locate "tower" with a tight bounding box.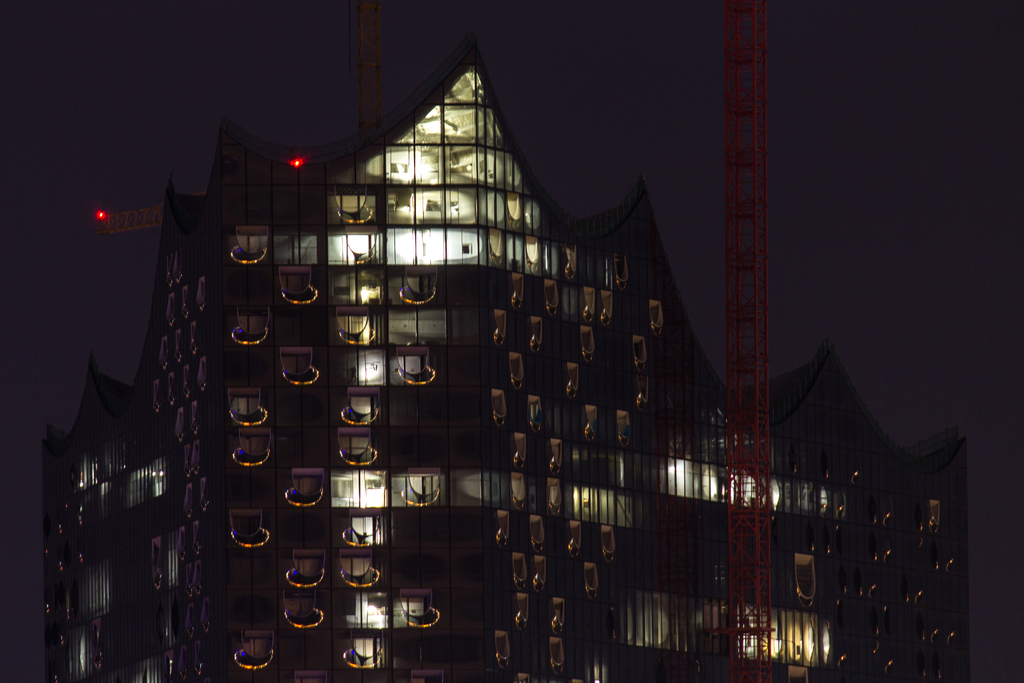
region(30, 25, 973, 682).
